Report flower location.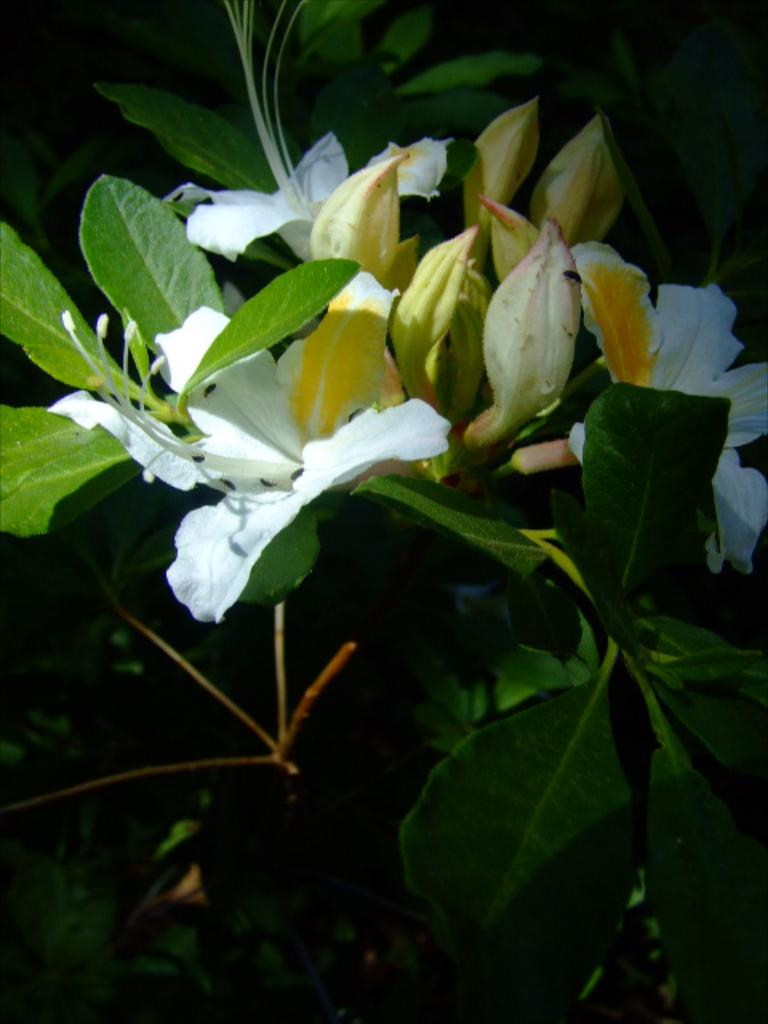
Report: {"left": 152, "top": 0, "right": 461, "bottom": 267}.
